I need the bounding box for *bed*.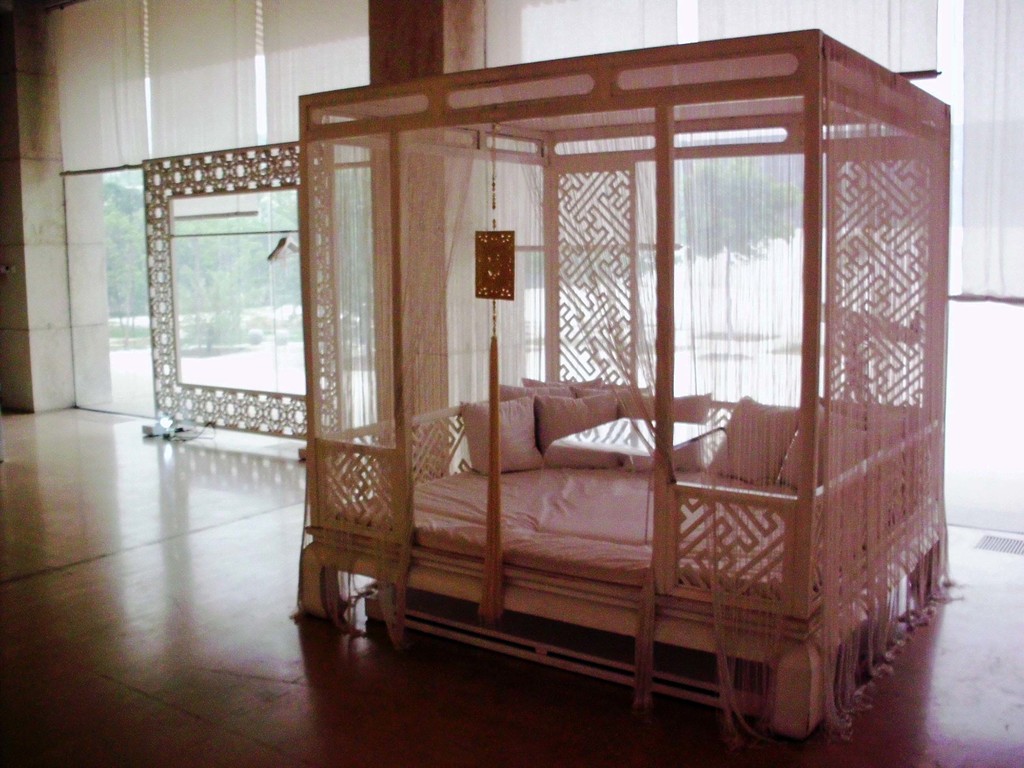
Here it is: locate(285, 22, 948, 748).
